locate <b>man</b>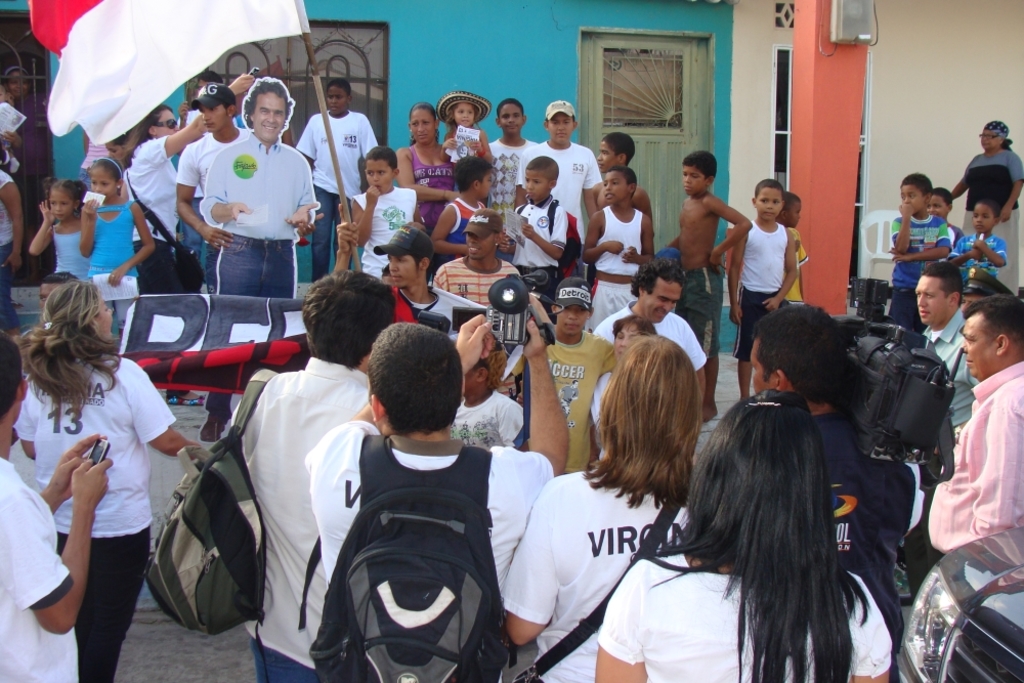
left=175, top=83, right=253, bottom=289
